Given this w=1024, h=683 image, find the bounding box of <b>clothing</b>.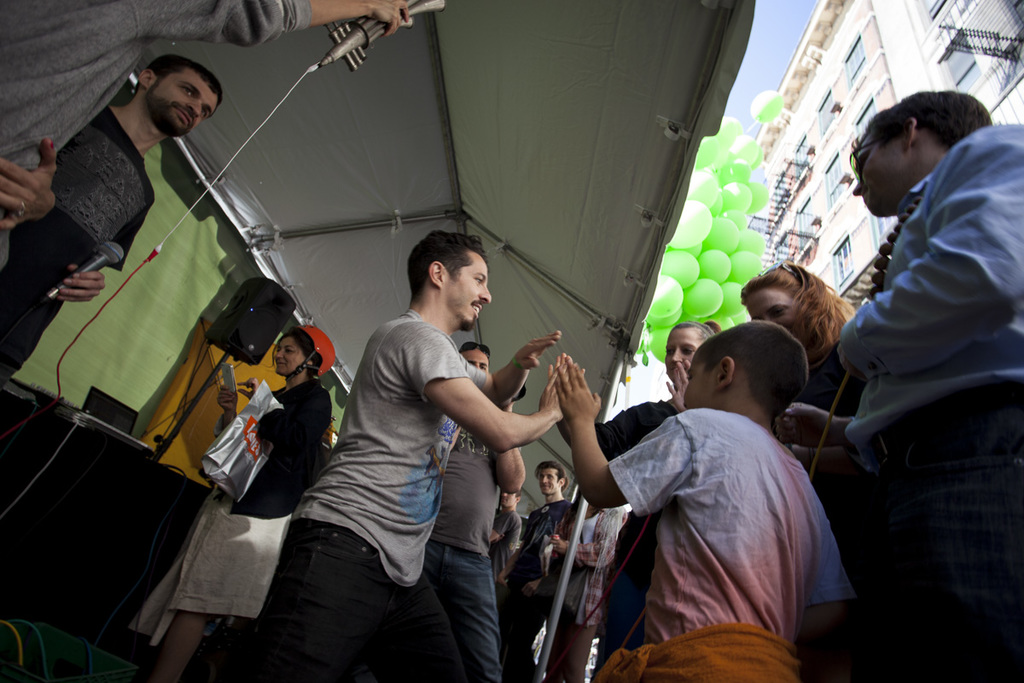
0,0,313,271.
